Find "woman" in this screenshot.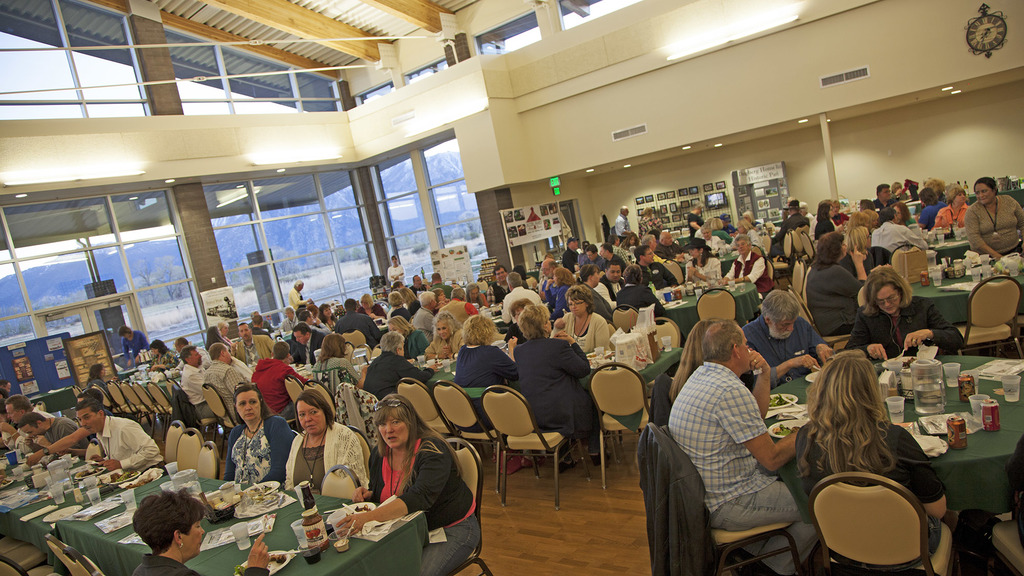
The bounding box for "woman" is box(421, 310, 463, 359).
